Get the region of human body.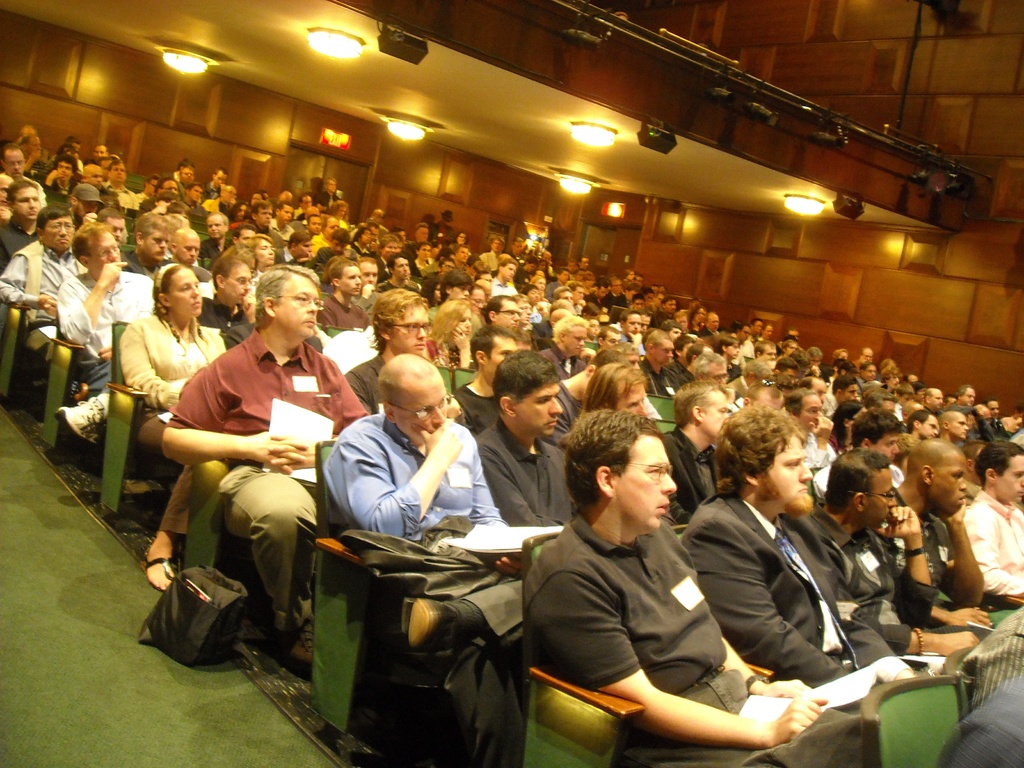
bbox(192, 244, 250, 333).
